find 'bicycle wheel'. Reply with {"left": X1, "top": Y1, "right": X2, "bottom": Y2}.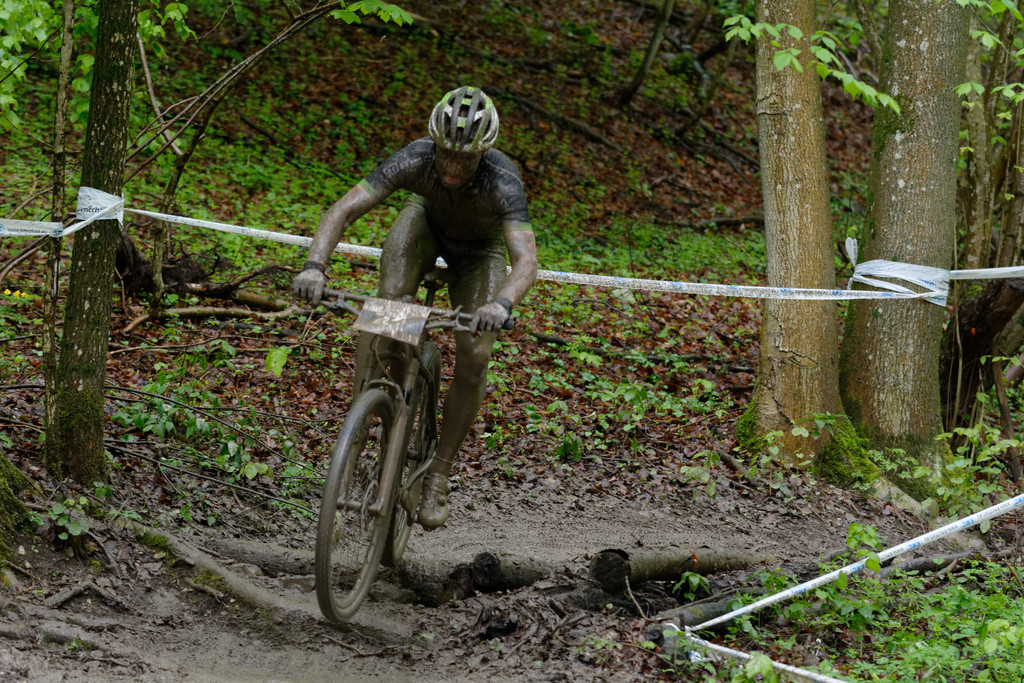
{"left": 383, "top": 340, "right": 444, "bottom": 567}.
